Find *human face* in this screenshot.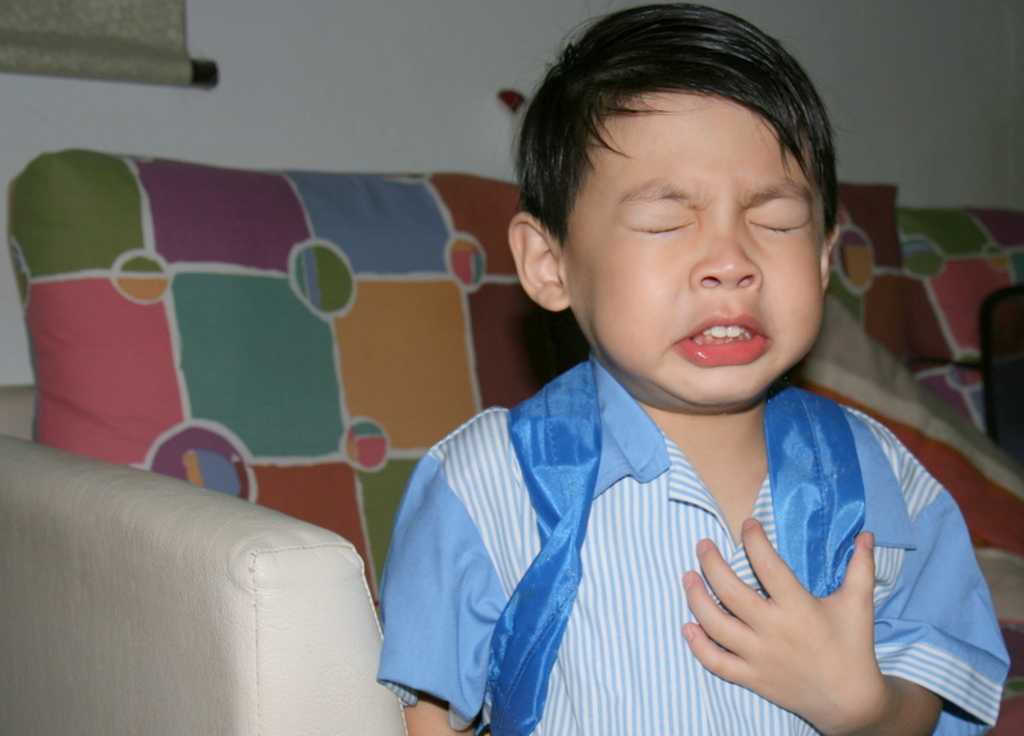
The bounding box for *human face* is <bbox>558, 90, 817, 408</bbox>.
